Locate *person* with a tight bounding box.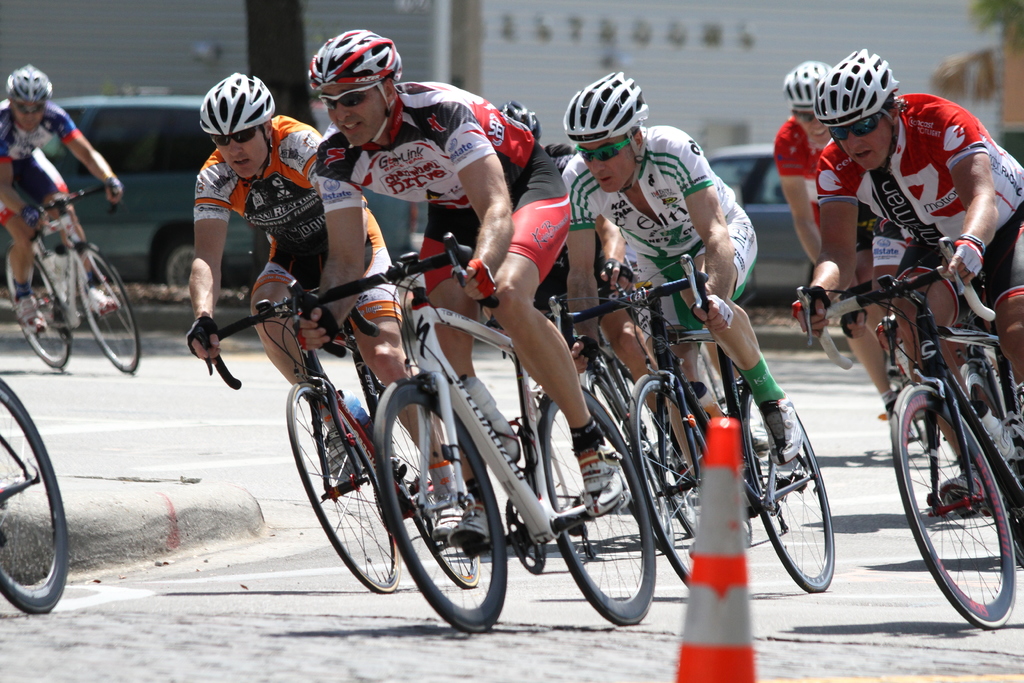
x1=567 y1=76 x2=798 y2=464.
